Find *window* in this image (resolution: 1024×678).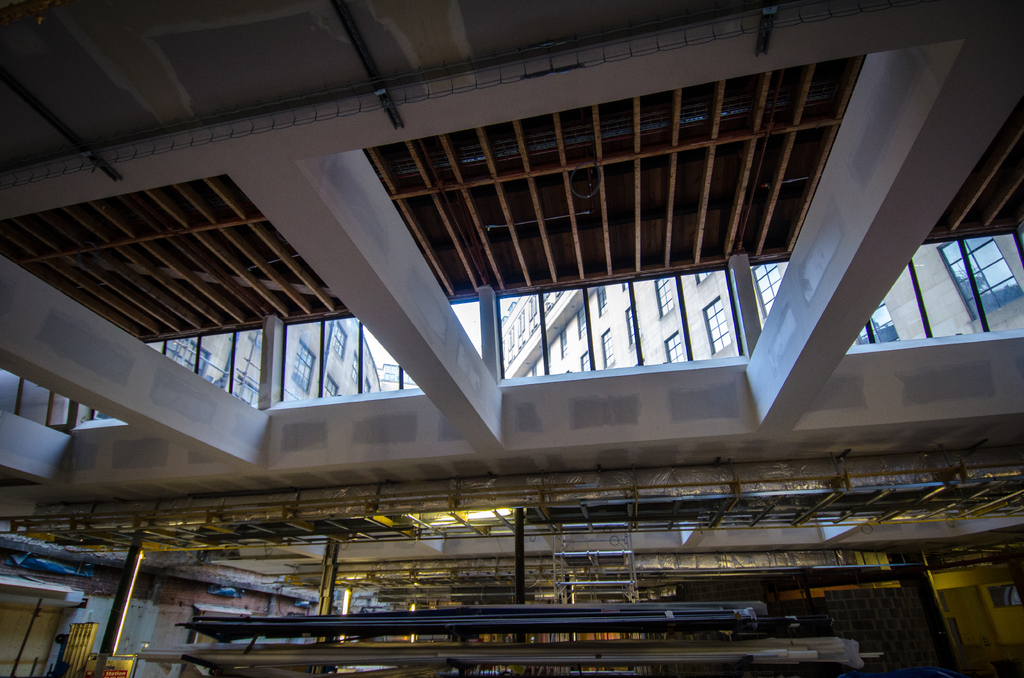
668,328,689,364.
